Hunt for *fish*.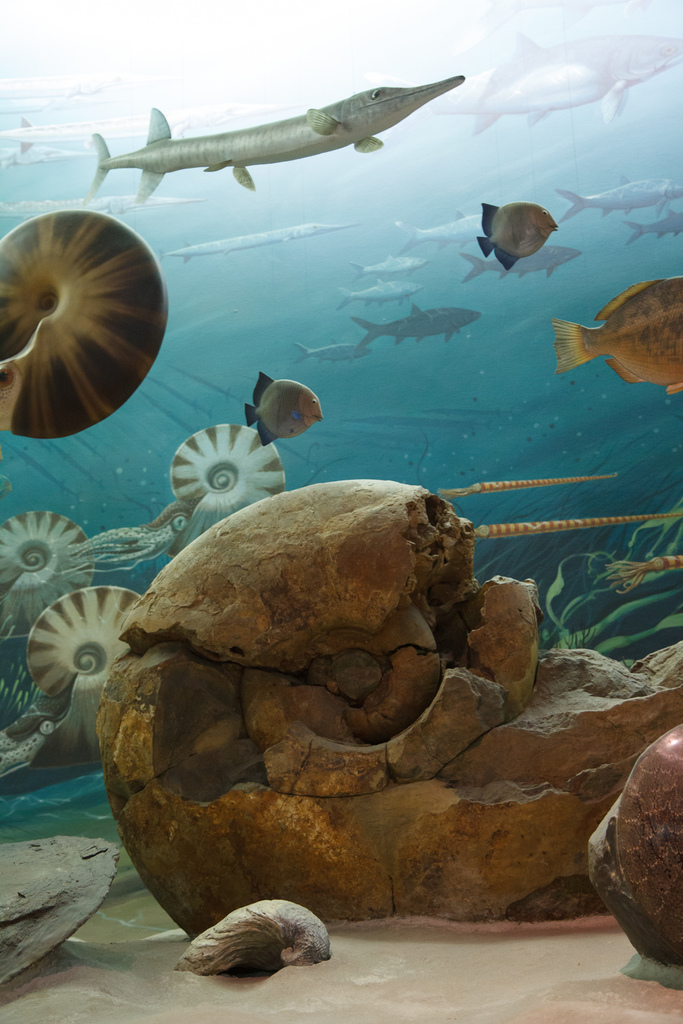
Hunted down at region(0, 71, 179, 99).
